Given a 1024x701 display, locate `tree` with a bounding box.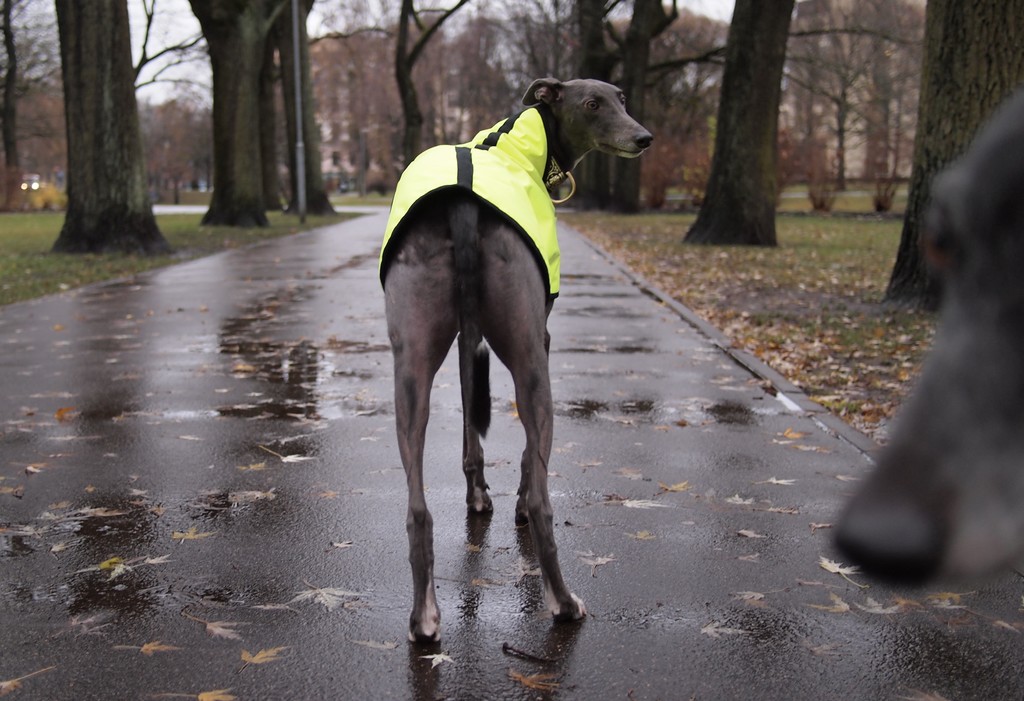
Located: <box>35,10,164,246</box>.
